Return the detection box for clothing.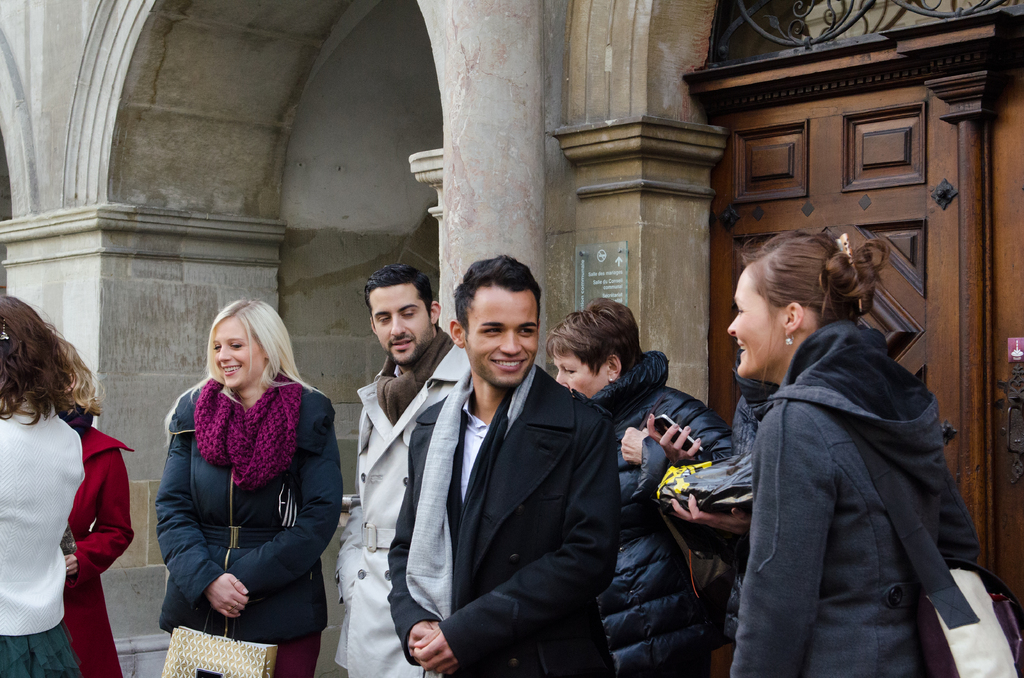
detection(61, 423, 138, 677).
